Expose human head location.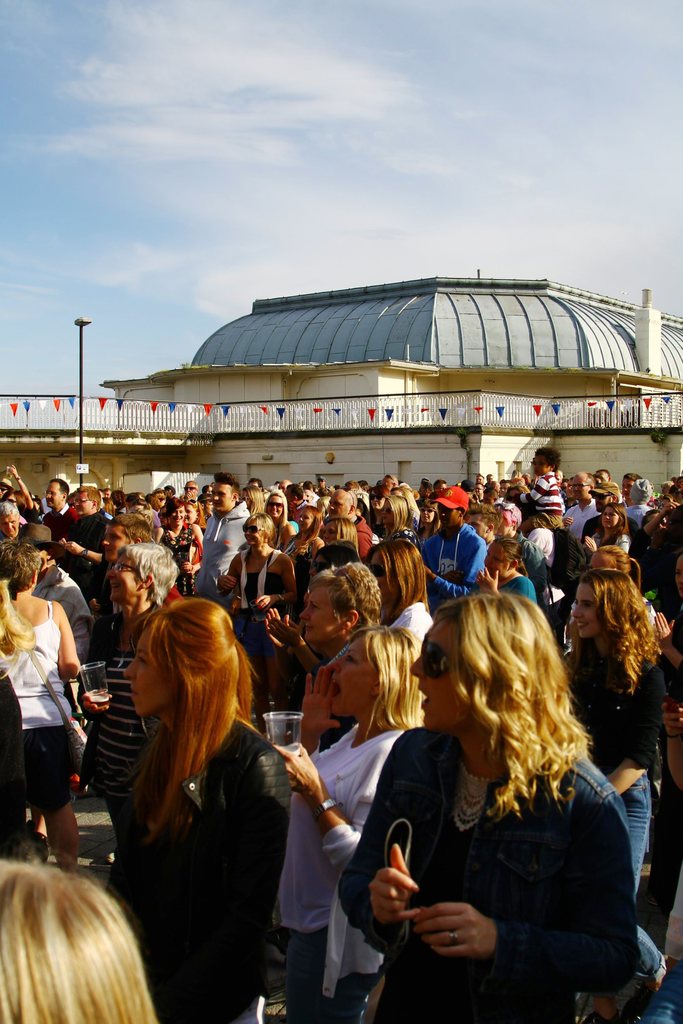
Exposed at left=184, top=478, right=198, bottom=497.
